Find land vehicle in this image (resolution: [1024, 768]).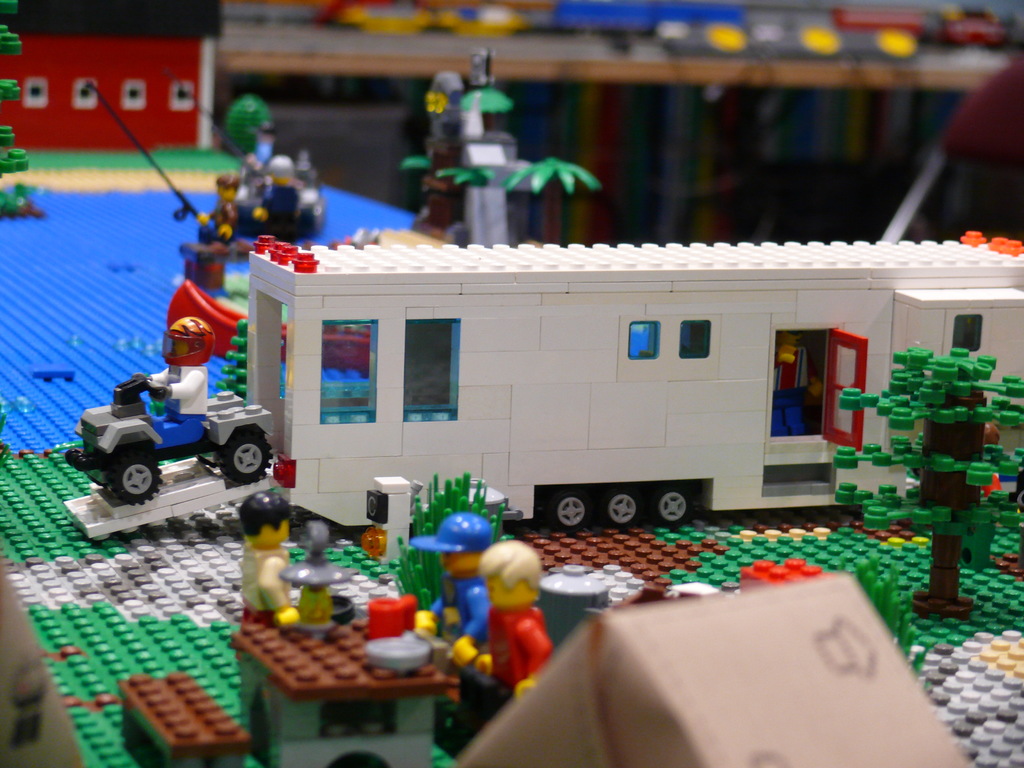
crop(79, 361, 280, 522).
